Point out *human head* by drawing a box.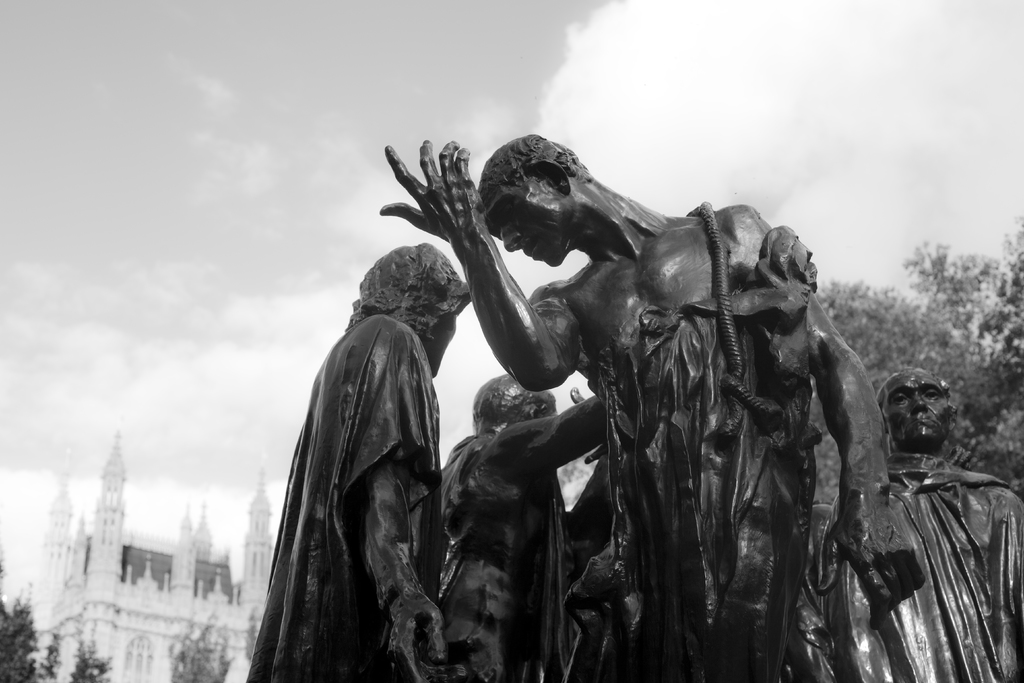
(x1=350, y1=240, x2=476, y2=373).
